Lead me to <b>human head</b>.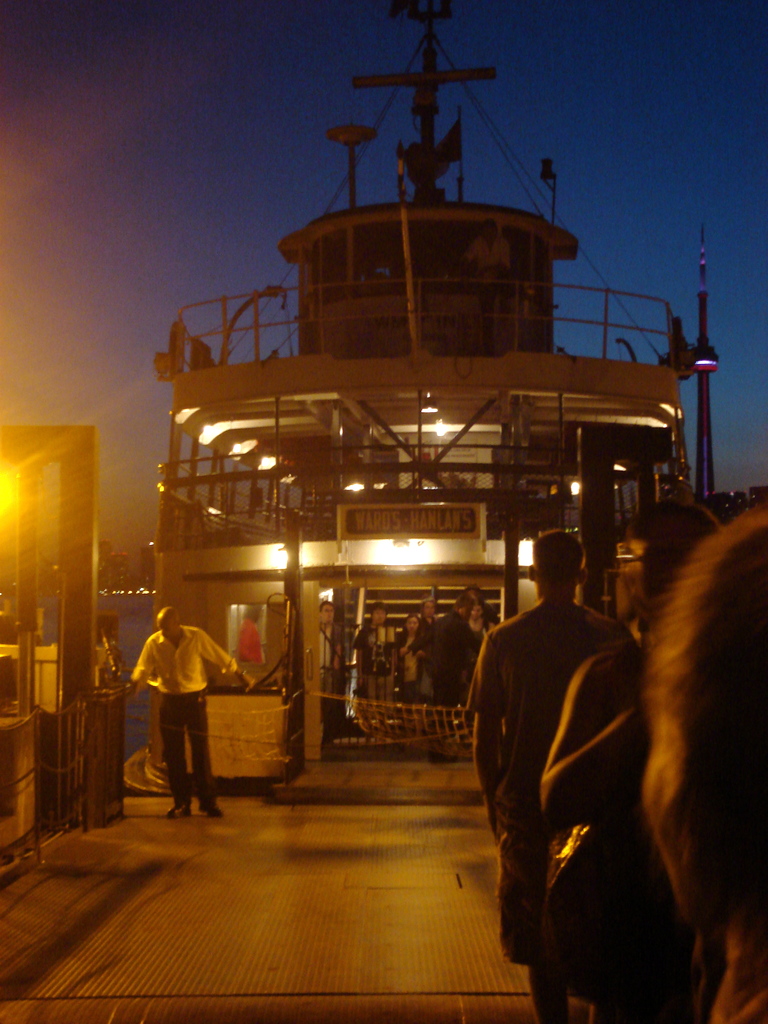
Lead to 154, 607, 182, 633.
